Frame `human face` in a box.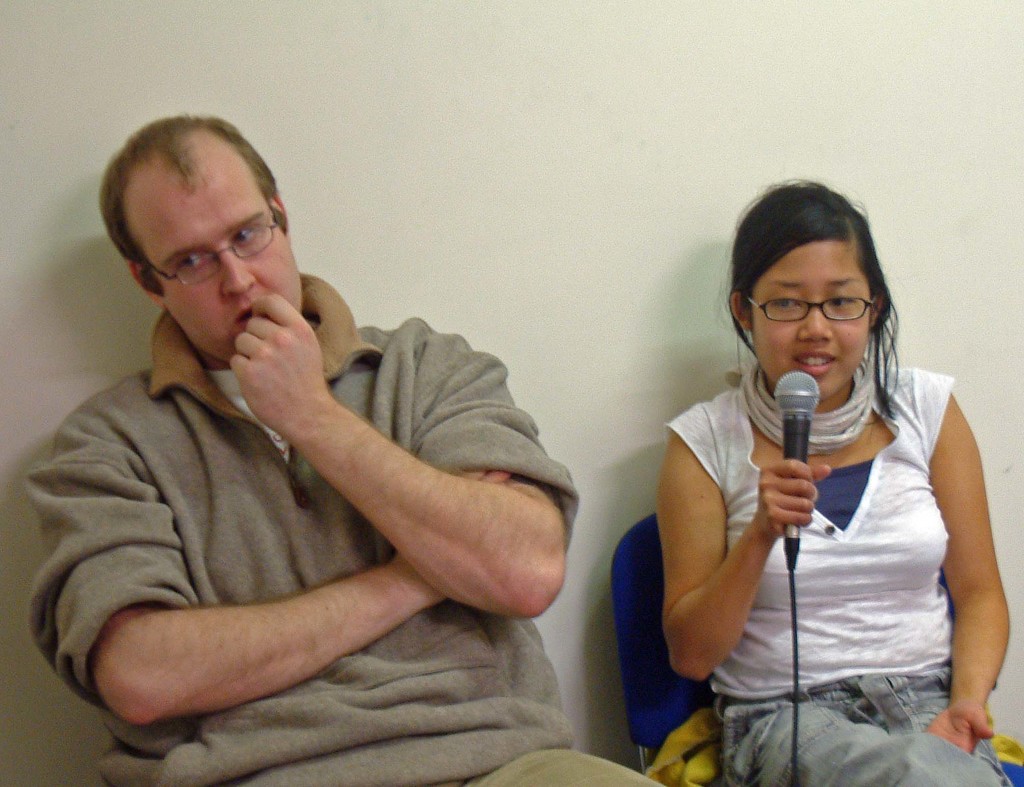
(146,168,303,361).
